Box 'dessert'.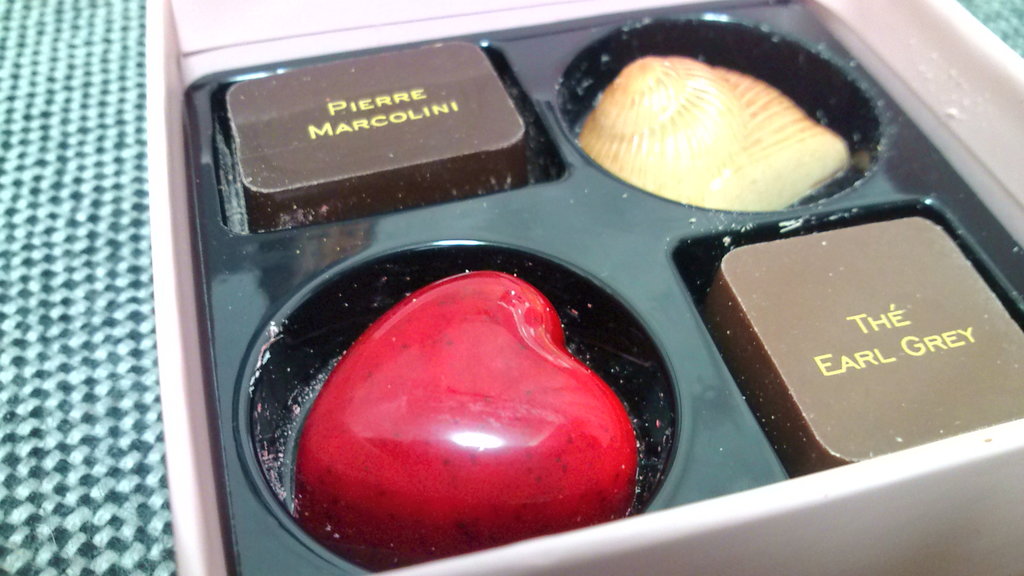
x1=294, y1=266, x2=637, y2=567.
